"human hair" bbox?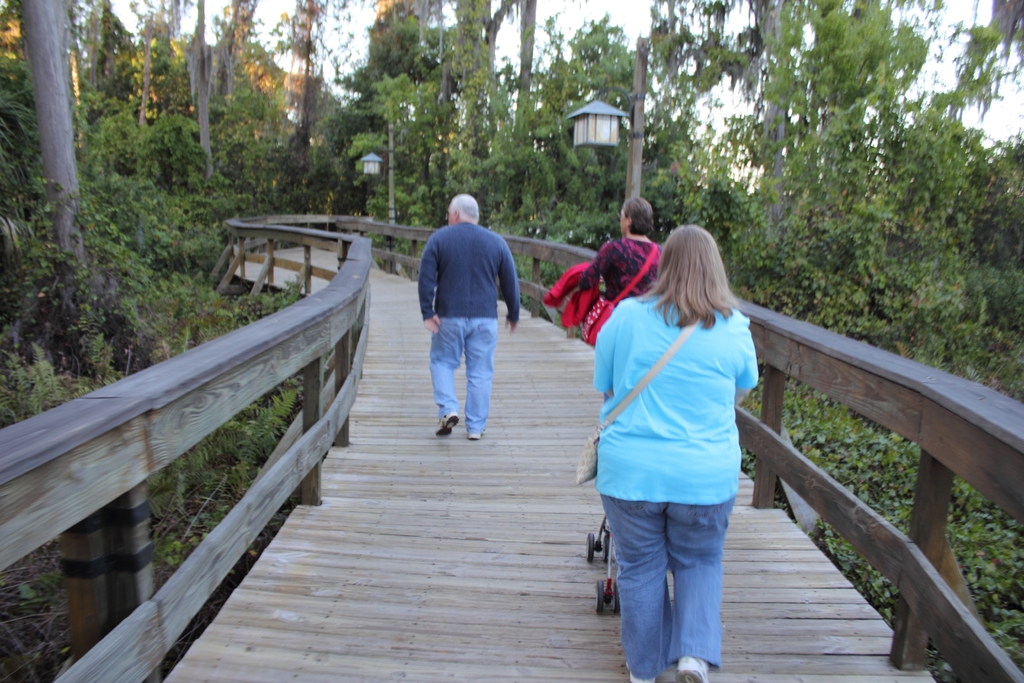
x1=447, y1=193, x2=478, y2=226
